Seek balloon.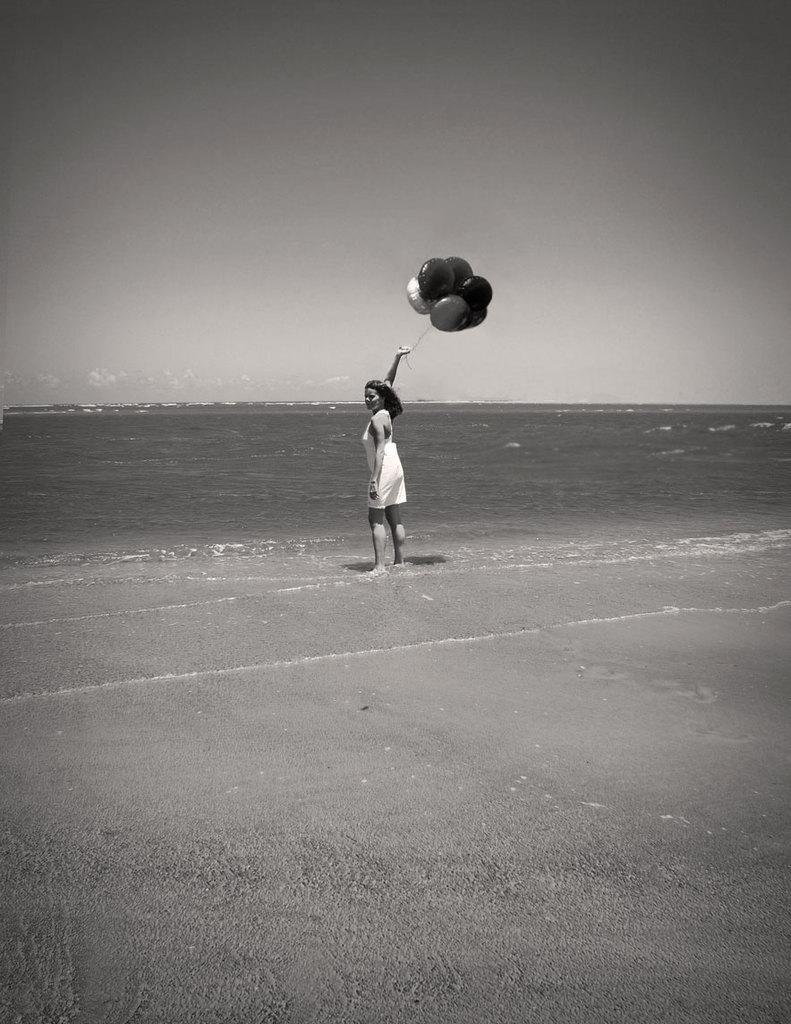
462, 308, 487, 329.
